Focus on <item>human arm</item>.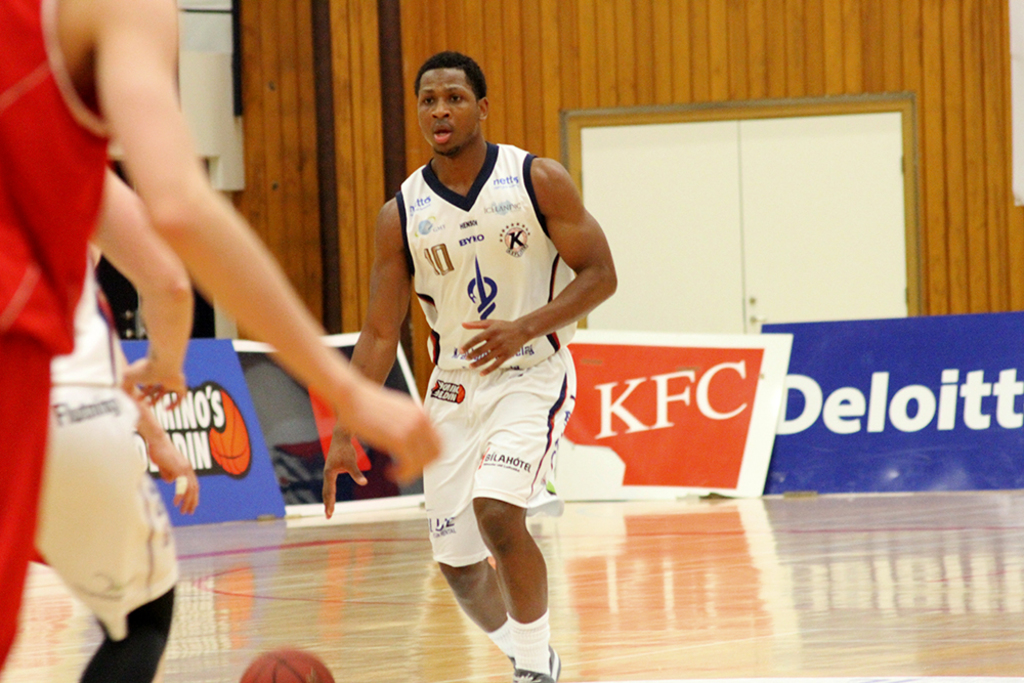
Focused at box(299, 191, 418, 520).
